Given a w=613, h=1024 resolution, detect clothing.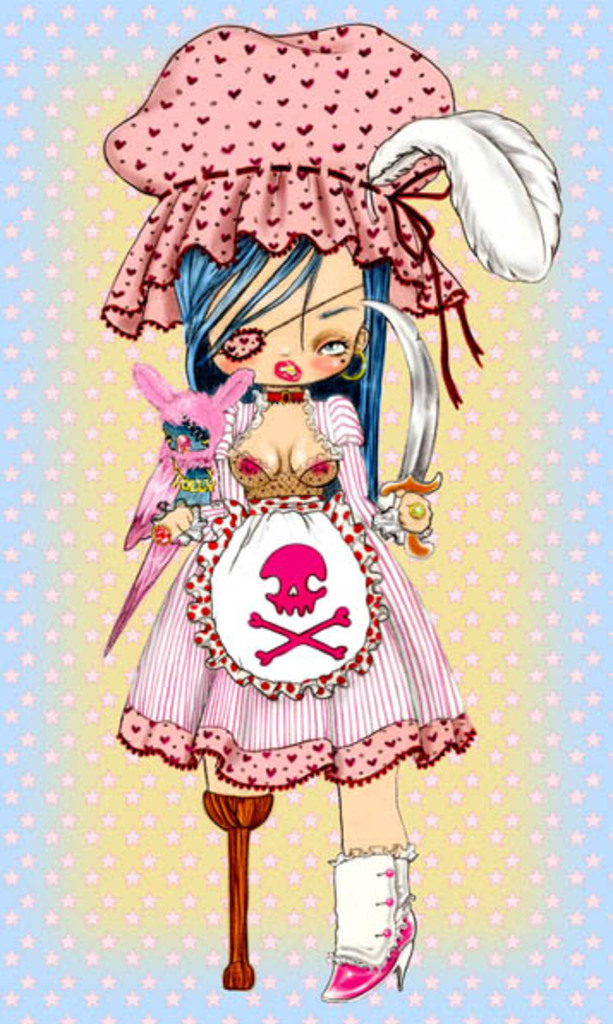
[x1=110, y1=15, x2=469, y2=338].
